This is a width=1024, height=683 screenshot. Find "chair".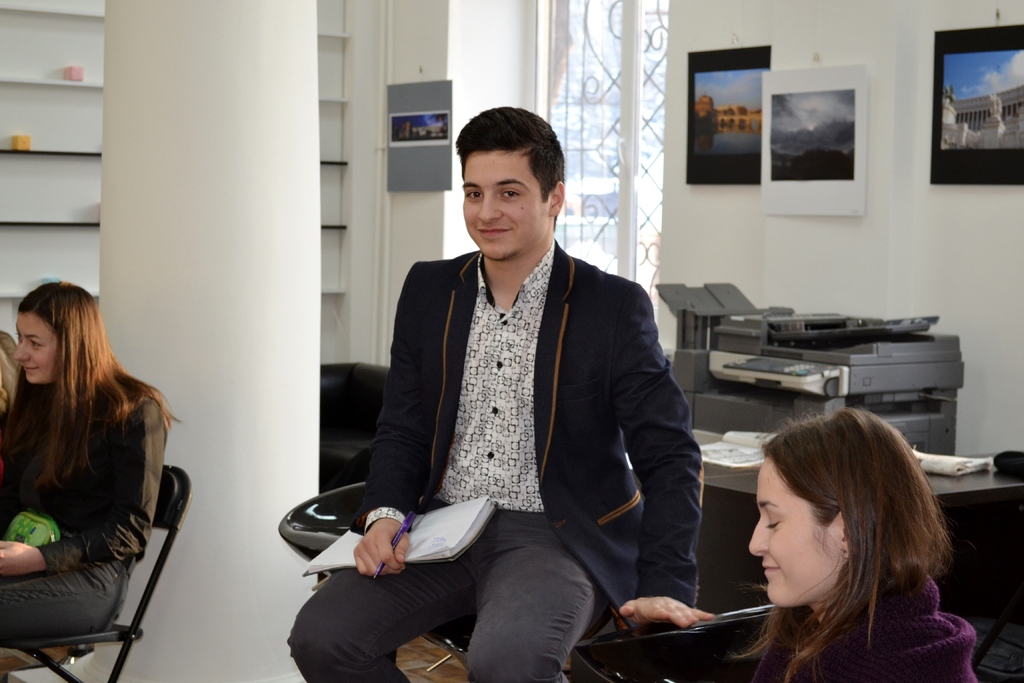
Bounding box: 572,601,778,682.
